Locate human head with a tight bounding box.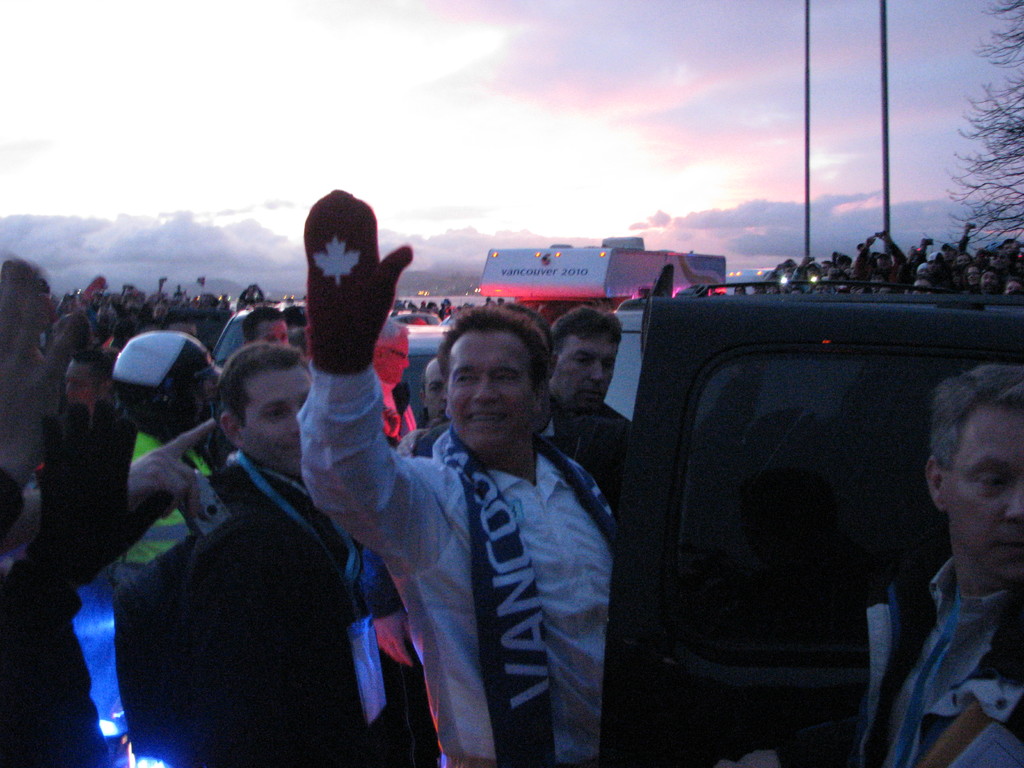
pyautogui.locateOnScreen(441, 310, 554, 460).
